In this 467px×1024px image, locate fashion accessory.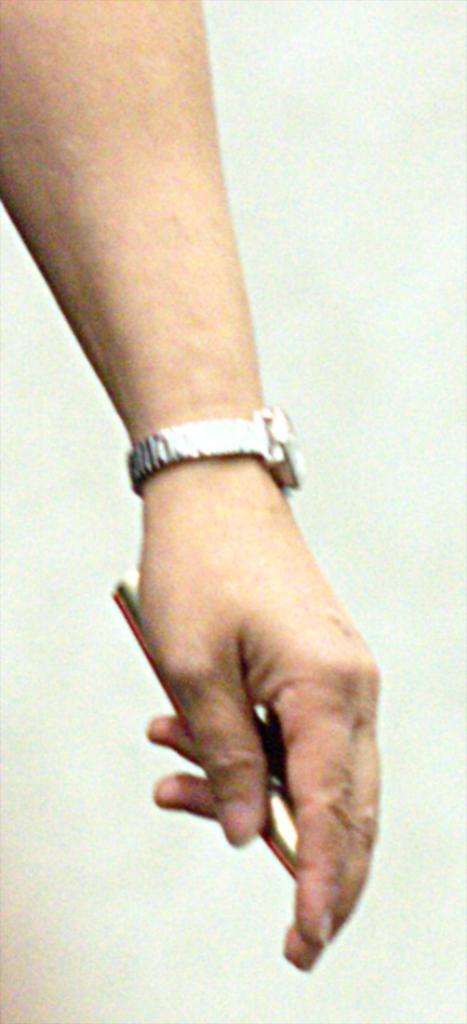
Bounding box: (left=117, top=396, right=302, bottom=498).
